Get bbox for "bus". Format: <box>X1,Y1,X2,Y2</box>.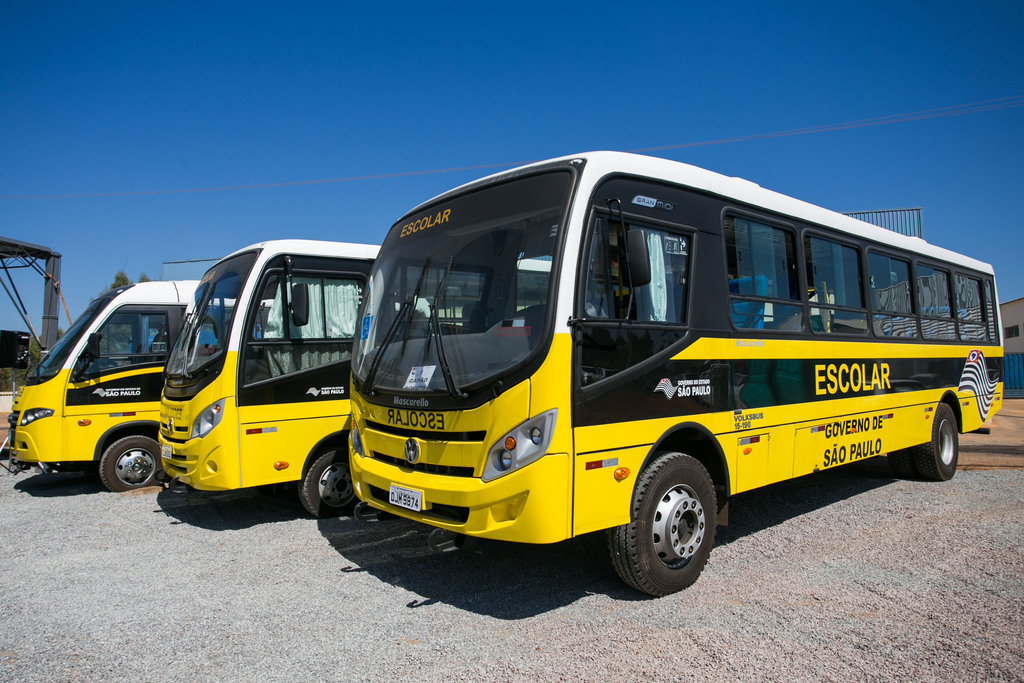
<box>155,240,560,525</box>.
